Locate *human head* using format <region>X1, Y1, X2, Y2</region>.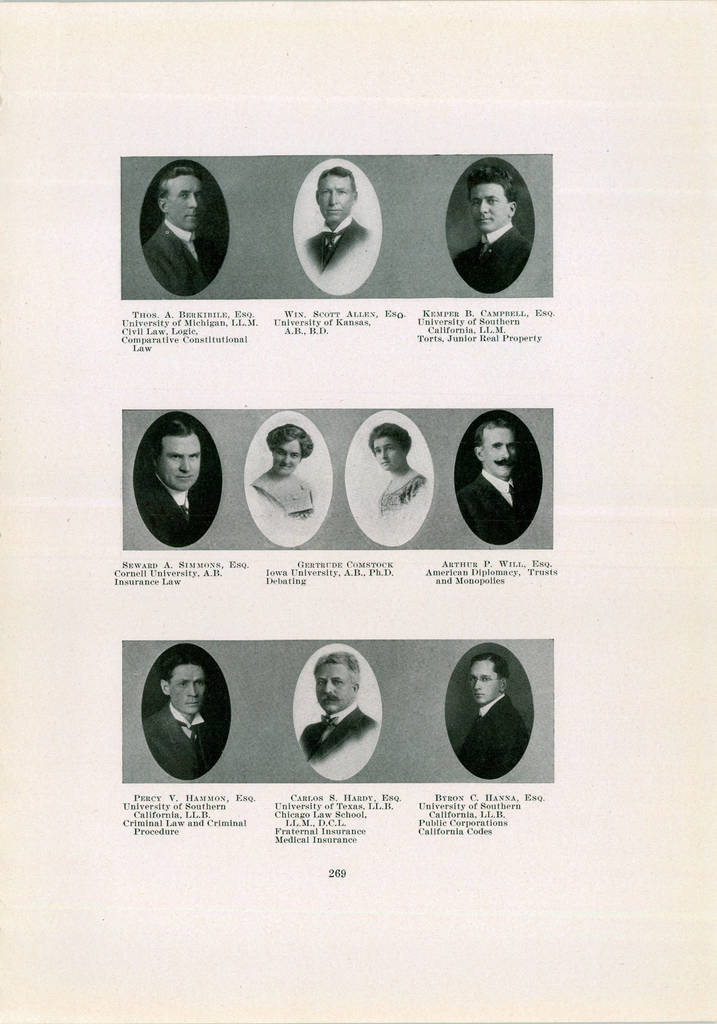
<region>466, 168, 538, 232</region>.
